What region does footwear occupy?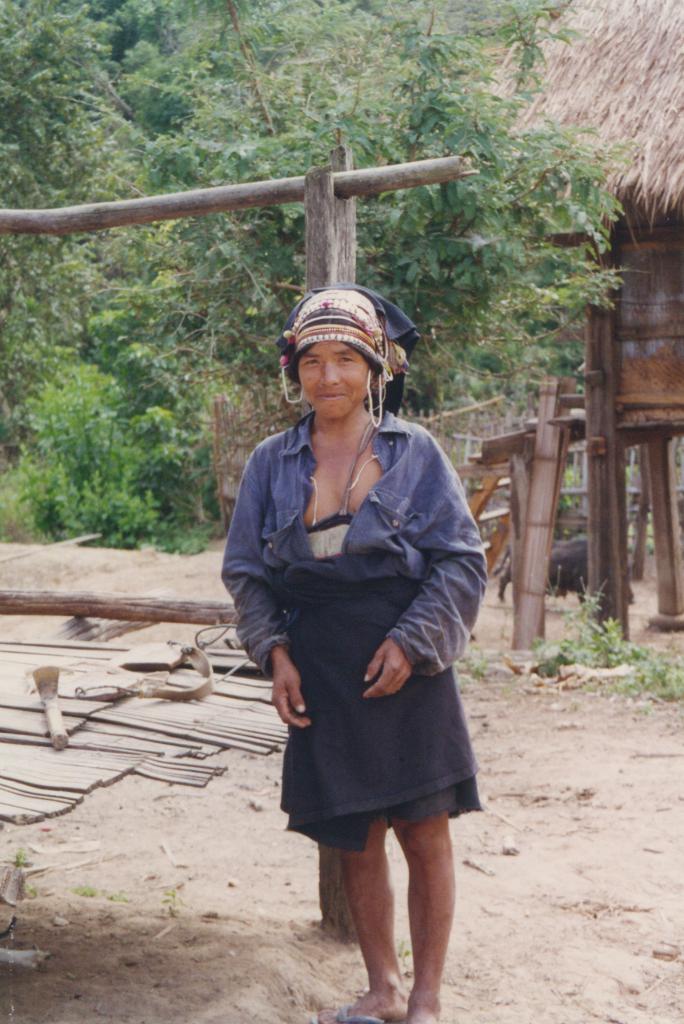
<region>309, 1001, 381, 1023</region>.
